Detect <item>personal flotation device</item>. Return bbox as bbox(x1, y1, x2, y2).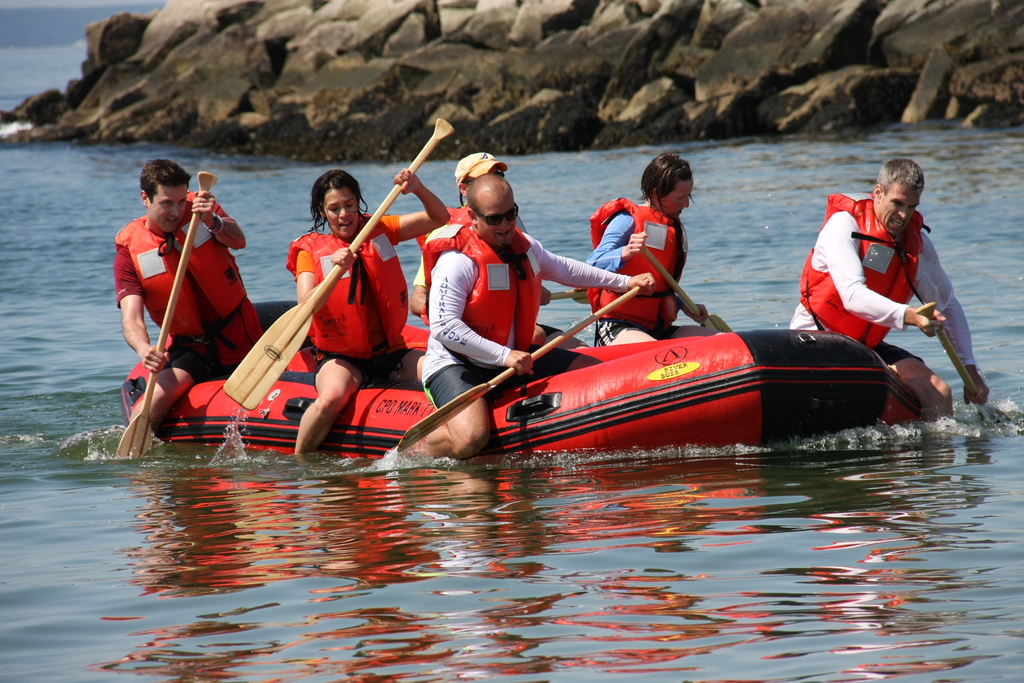
bbox(113, 190, 263, 364).
